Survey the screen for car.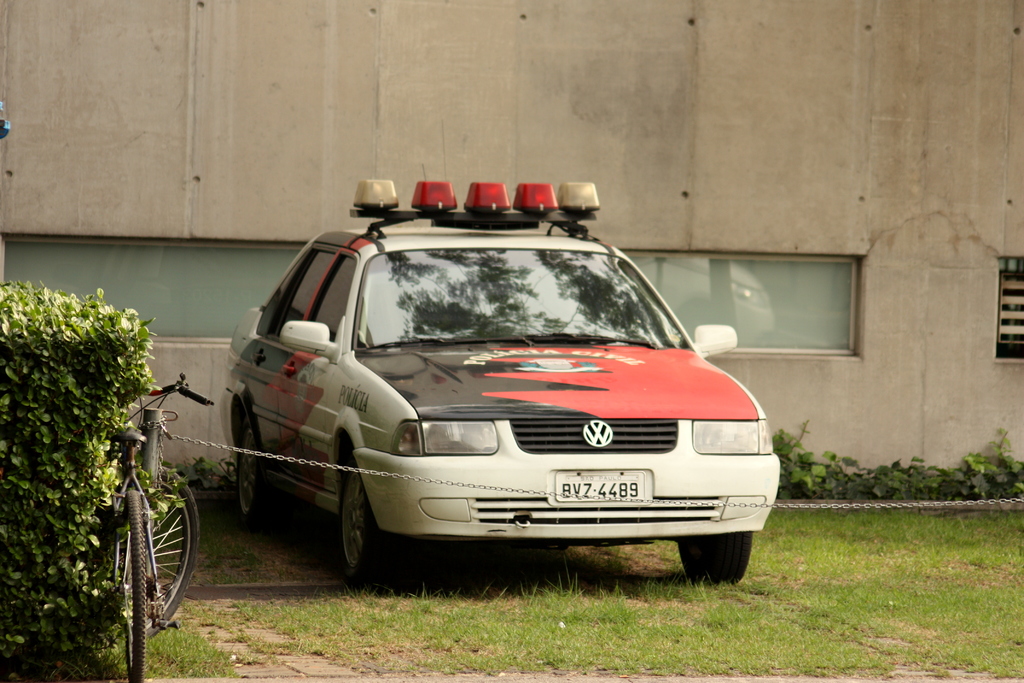
Survey found: rect(209, 176, 787, 586).
